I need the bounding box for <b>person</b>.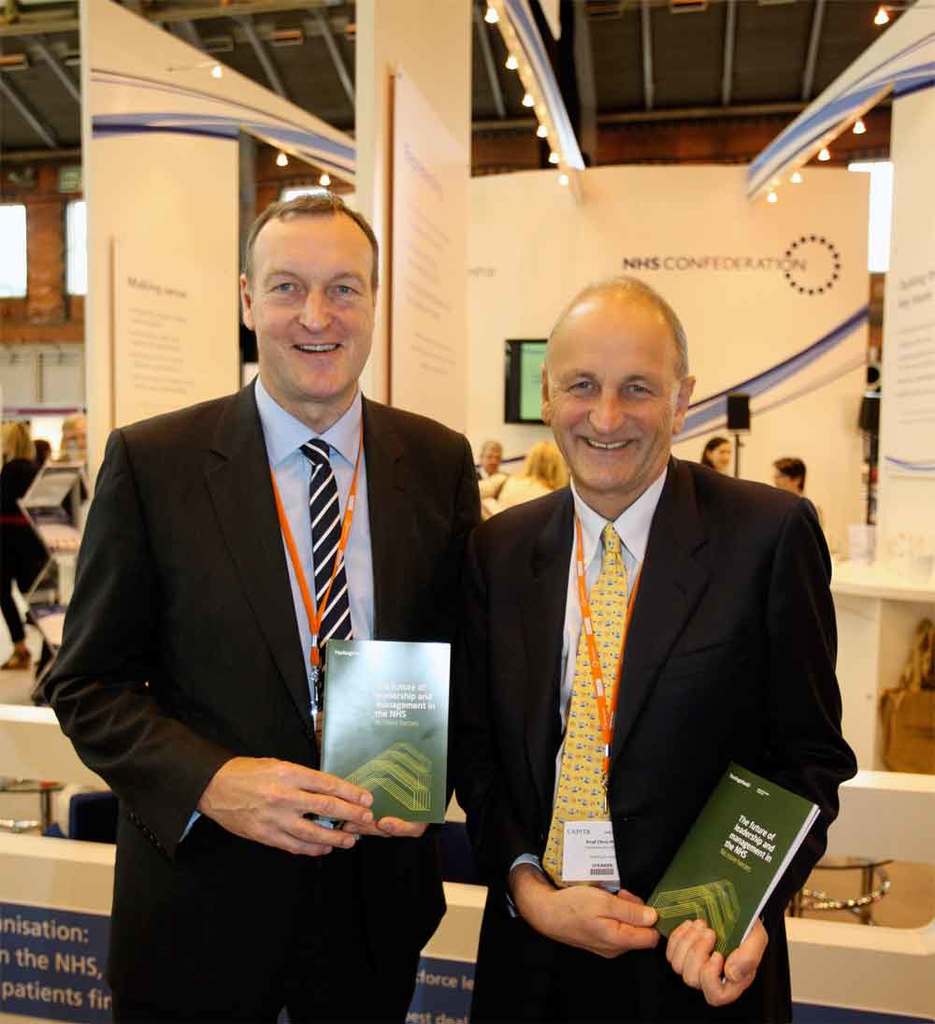
Here it is: [479,286,832,1023].
